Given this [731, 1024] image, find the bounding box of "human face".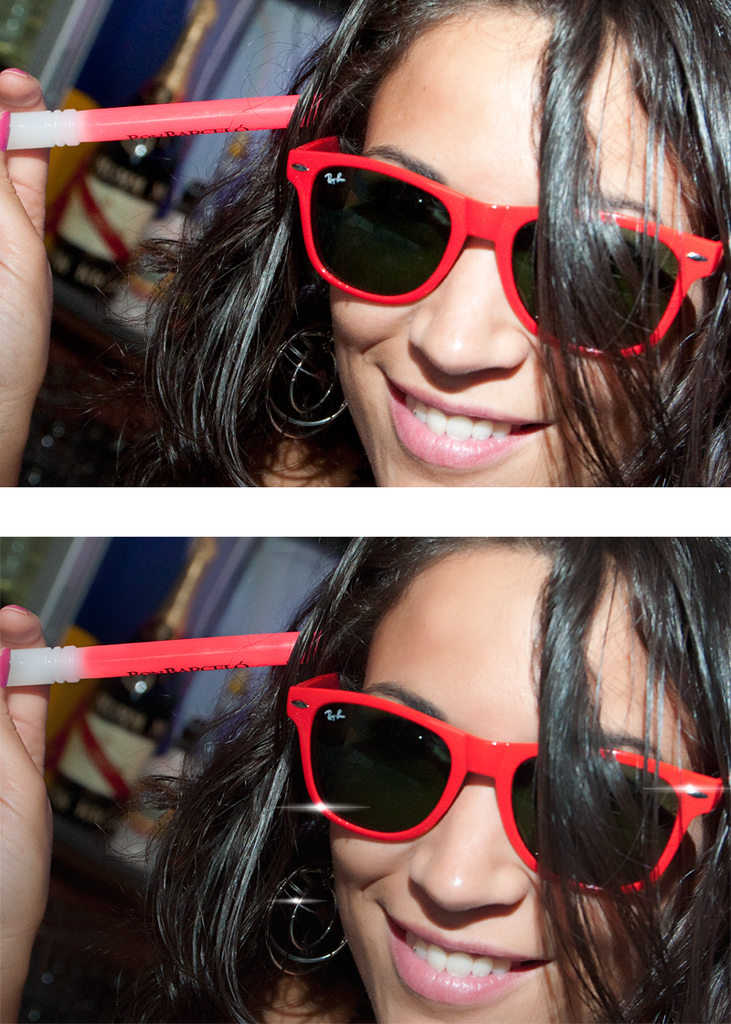
BBox(323, 3, 705, 495).
